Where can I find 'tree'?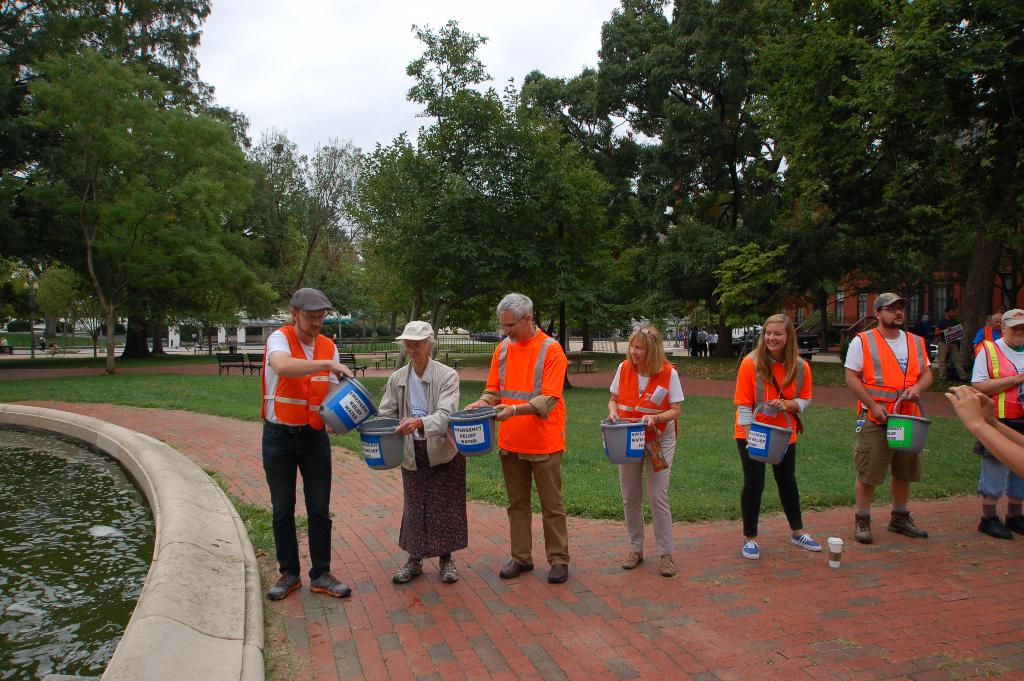
You can find it at bbox(255, 130, 385, 300).
